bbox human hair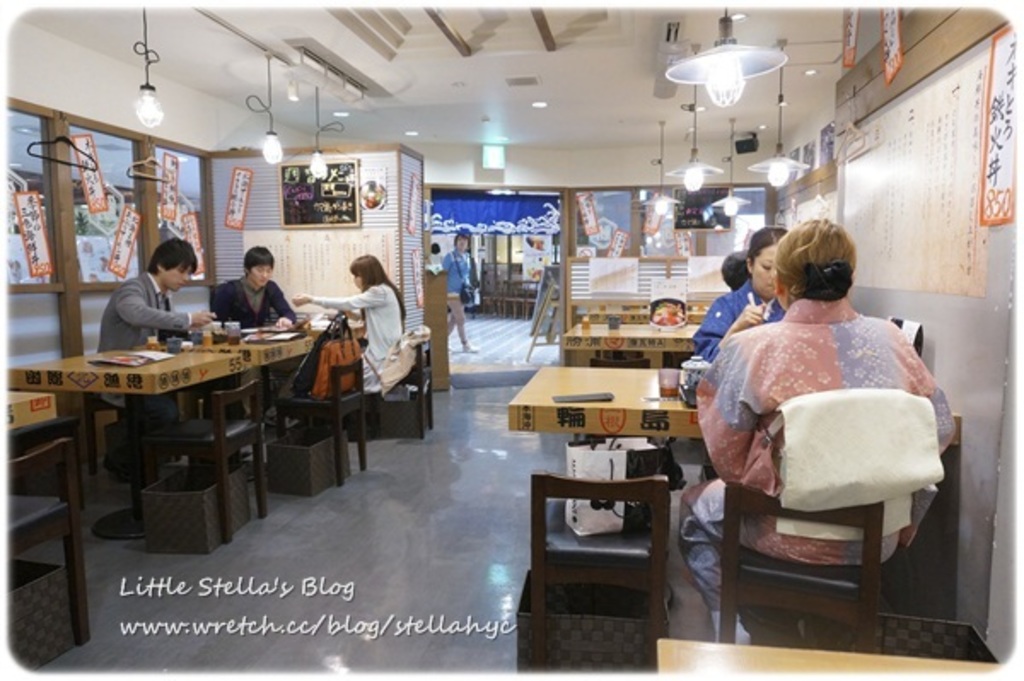
rect(749, 229, 787, 268)
